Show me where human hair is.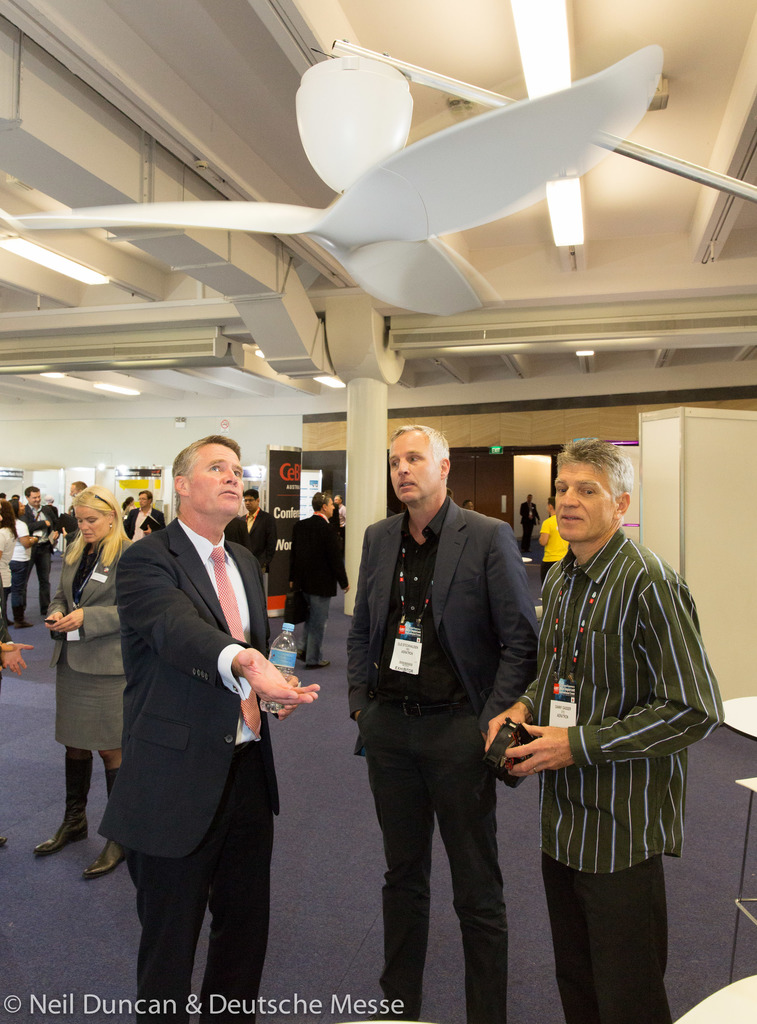
human hair is at <bbox>387, 428, 454, 483</bbox>.
